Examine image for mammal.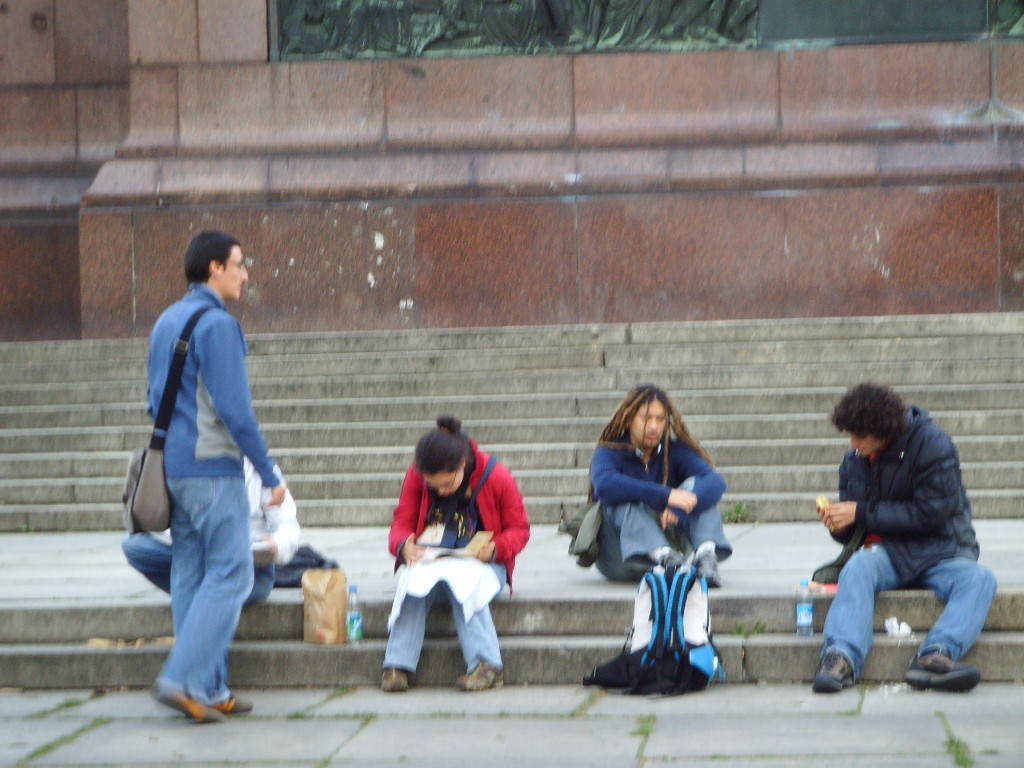
Examination result: [left=811, top=379, right=995, bottom=700].
